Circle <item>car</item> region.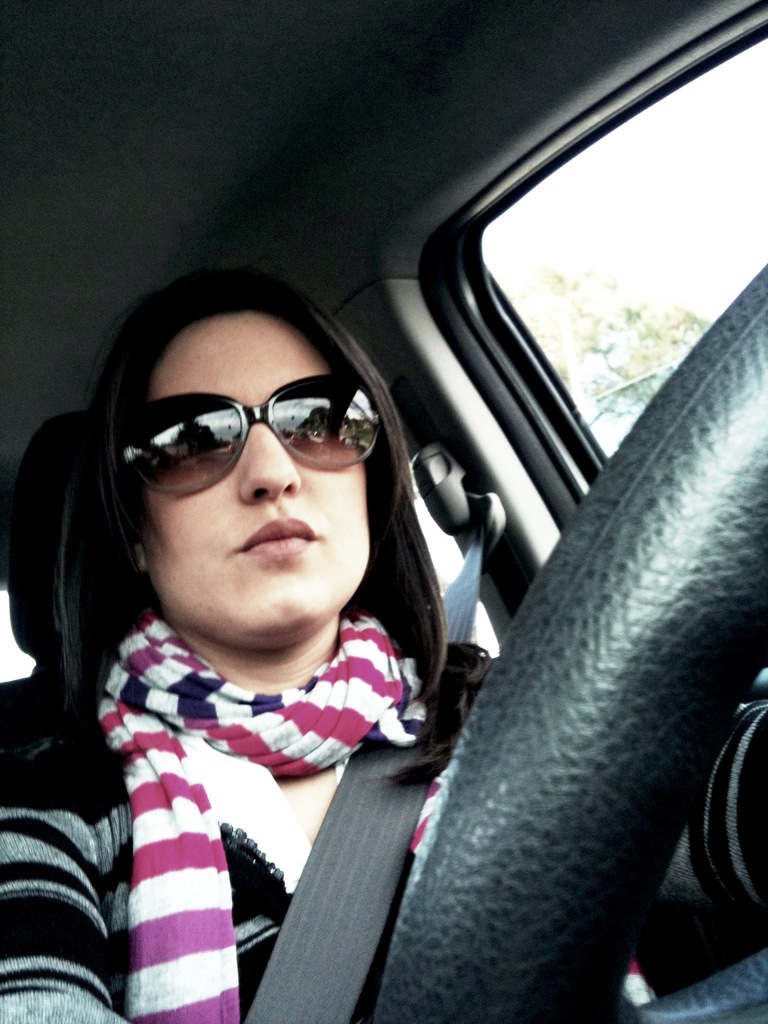
Region: pyautogui.locateOnScreen(0, 0, 767, 1023).
